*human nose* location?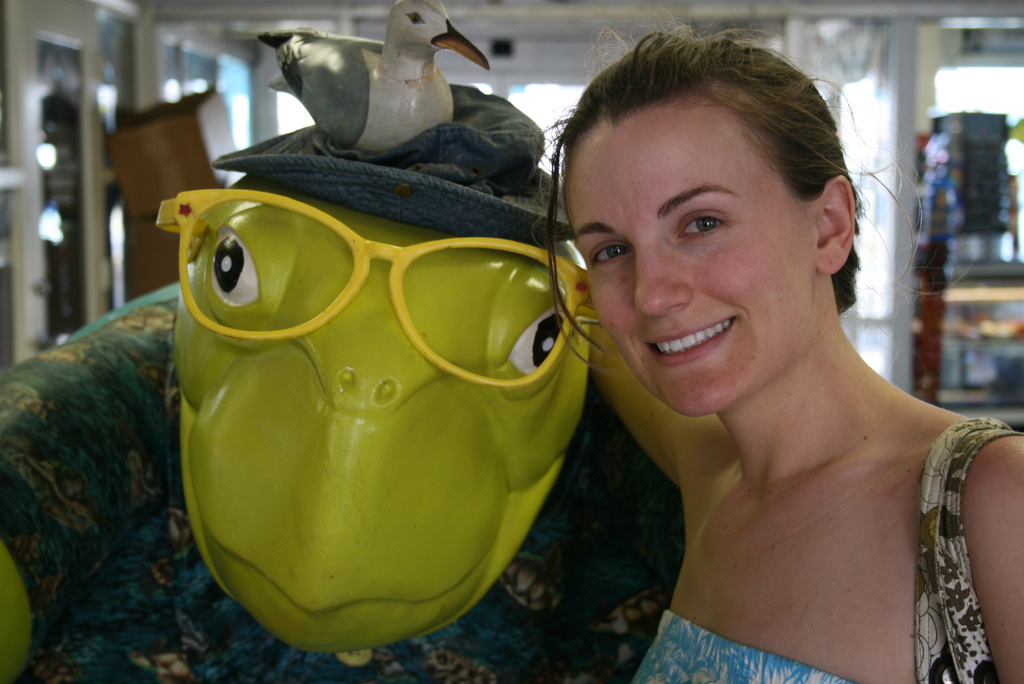
(632,241,691,318)
